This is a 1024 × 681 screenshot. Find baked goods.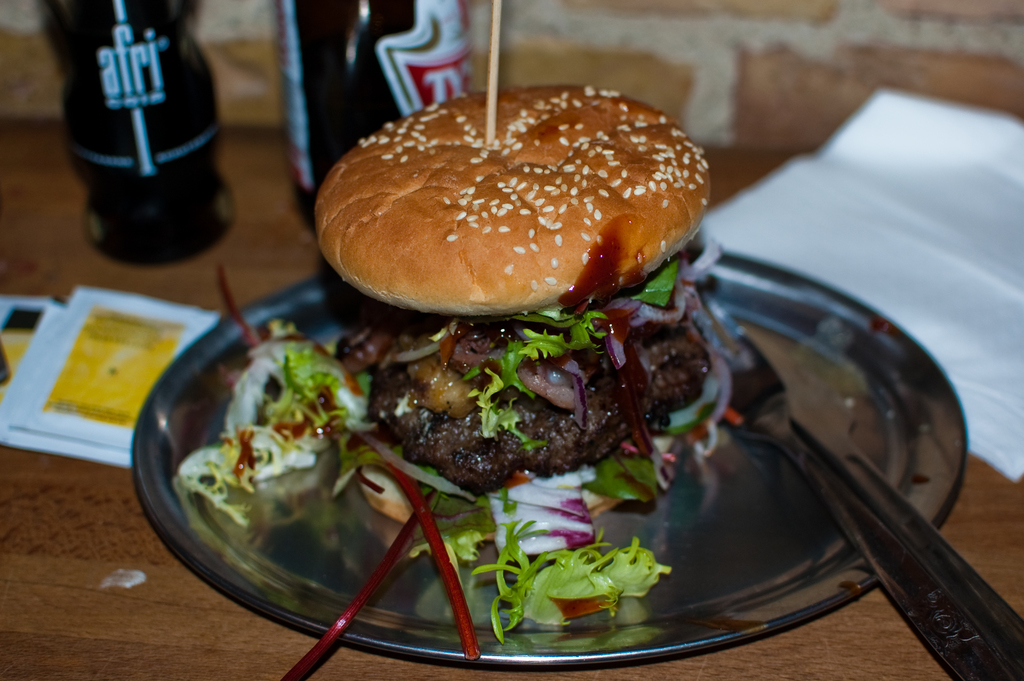
Bounding box: (left=319, top=69, right=697, bottom=427).
